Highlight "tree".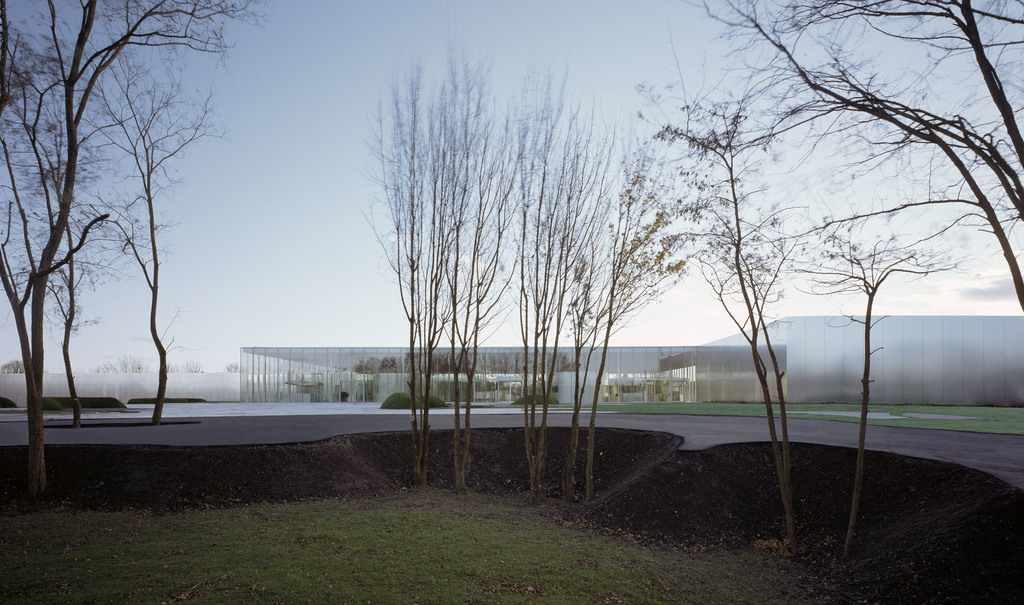
Highlighted region: (x1=56, y1=29, x2=234, y2=421).
